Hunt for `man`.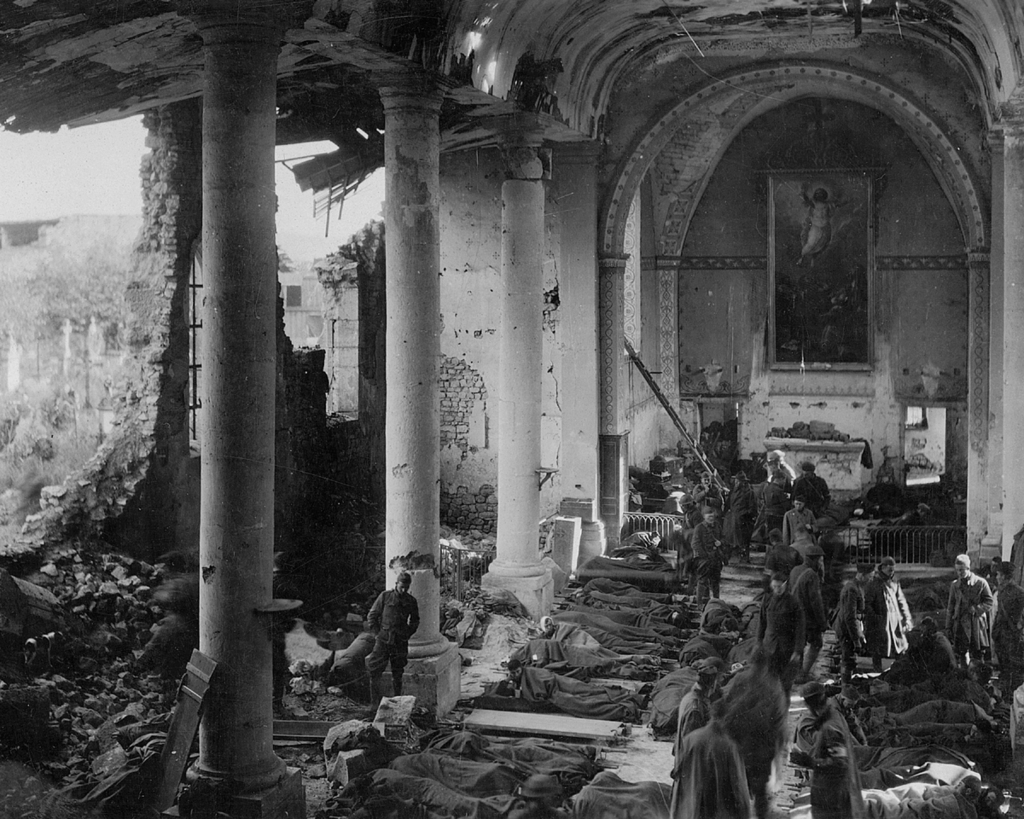
Hunted down at 759 472 789 550.
